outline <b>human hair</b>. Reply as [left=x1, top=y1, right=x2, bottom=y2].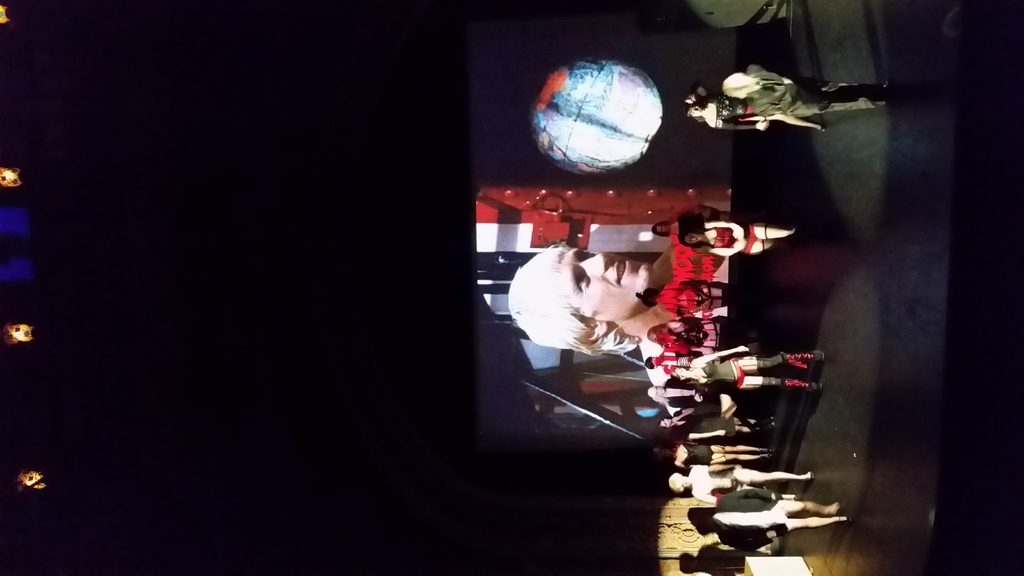
[left=653, top=217, right=676, bottom=234].
